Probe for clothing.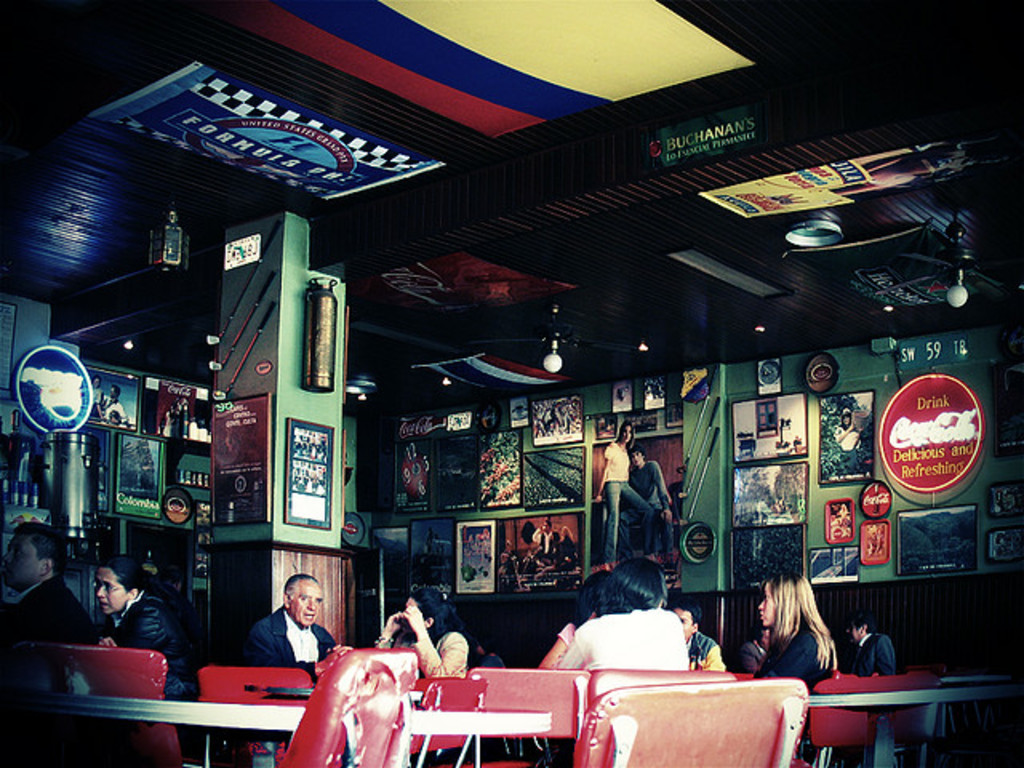
Probe result: 568/606/686/678.
